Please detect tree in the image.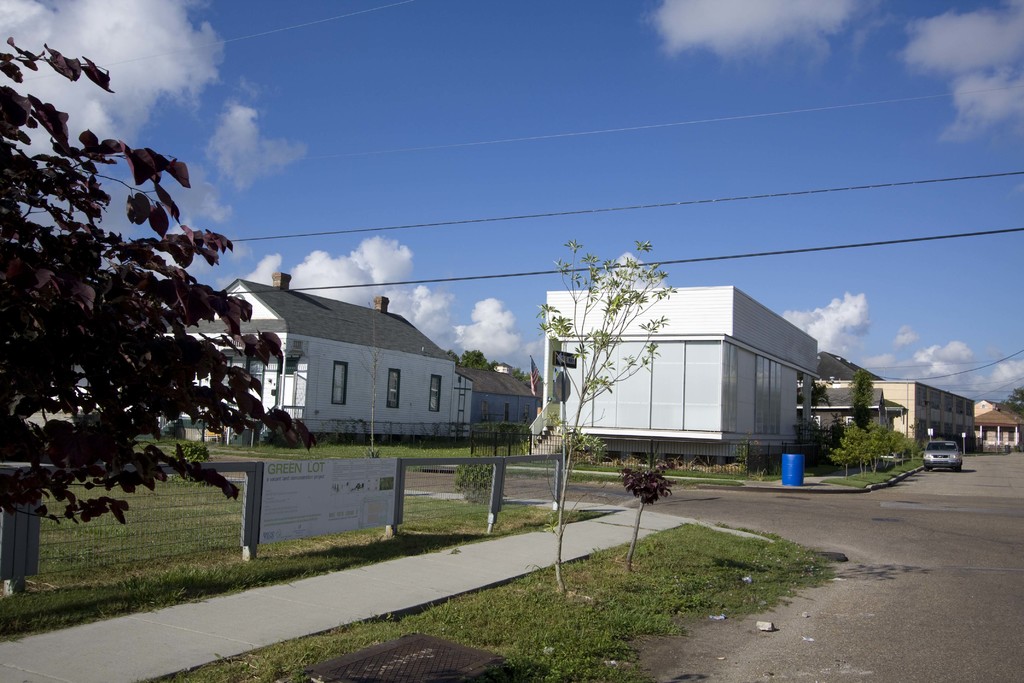
left=849, top=370, right=875, bottom=429.
